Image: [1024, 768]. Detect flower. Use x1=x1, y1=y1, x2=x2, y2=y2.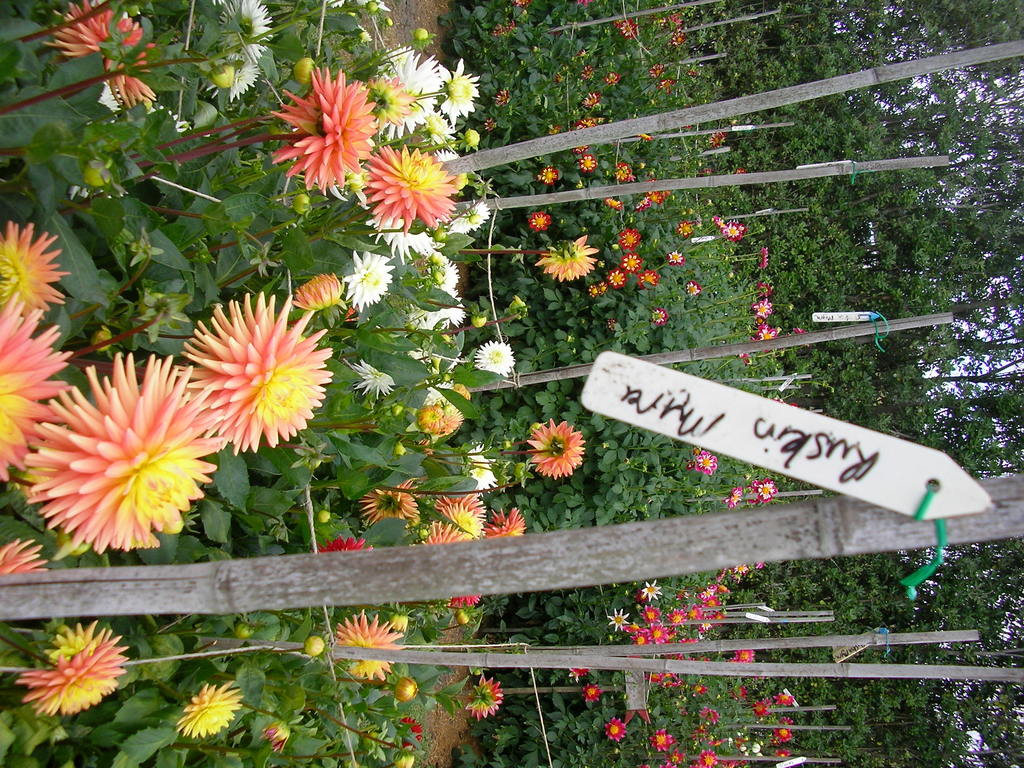
x1=699, y1=746, x2=717, y2=767.
